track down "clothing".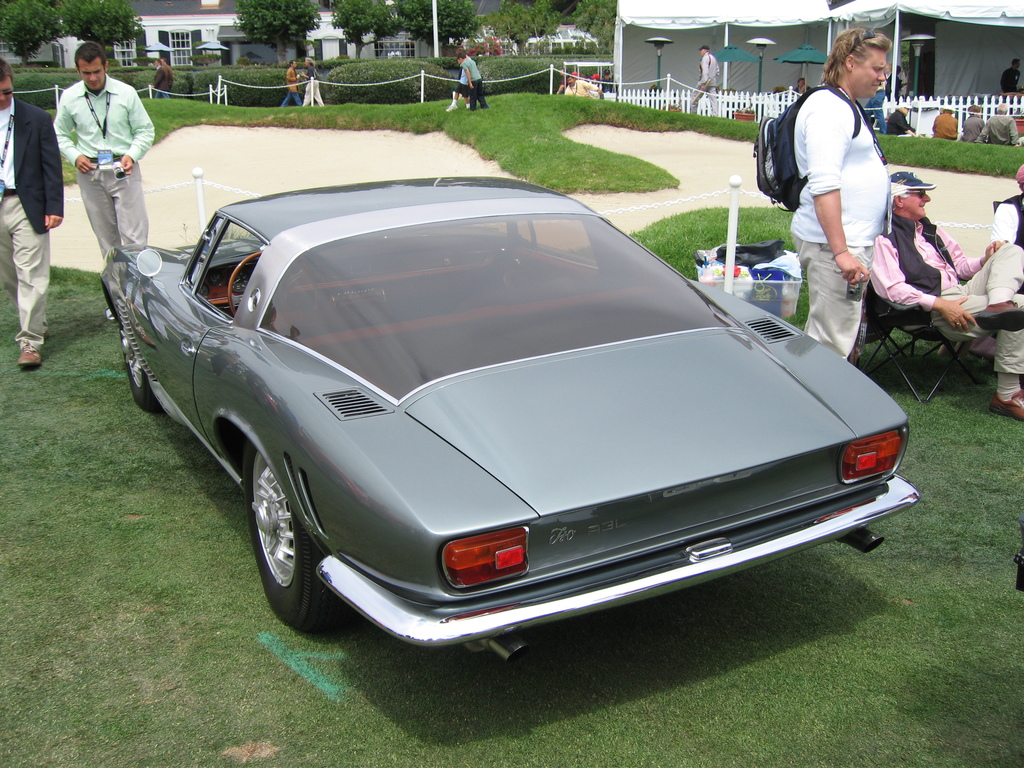
Tracked to (932,112,957,142).
